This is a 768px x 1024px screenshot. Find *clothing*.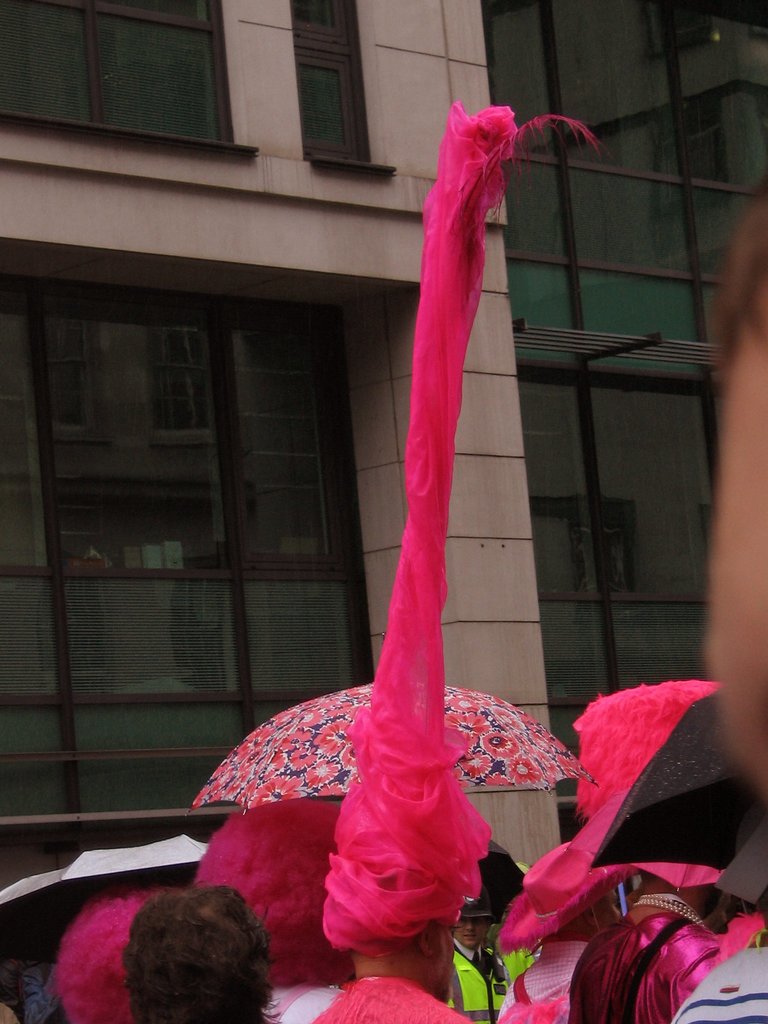
Bounding box: x1=441, y1=932, x2=536, y2=1023.
